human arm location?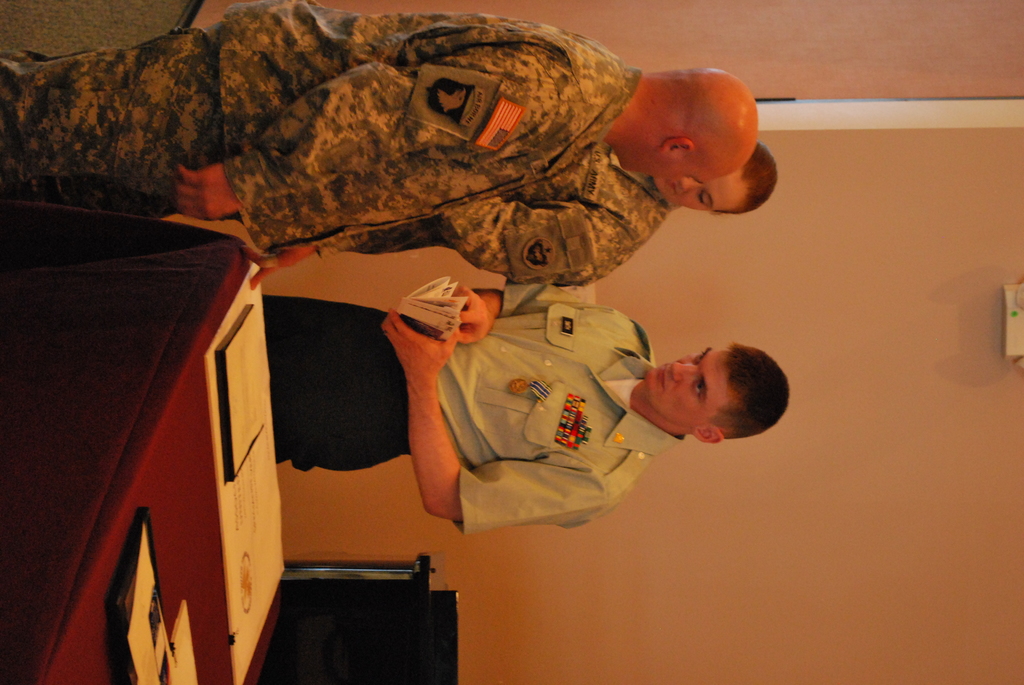
436, 276, 594, 350
